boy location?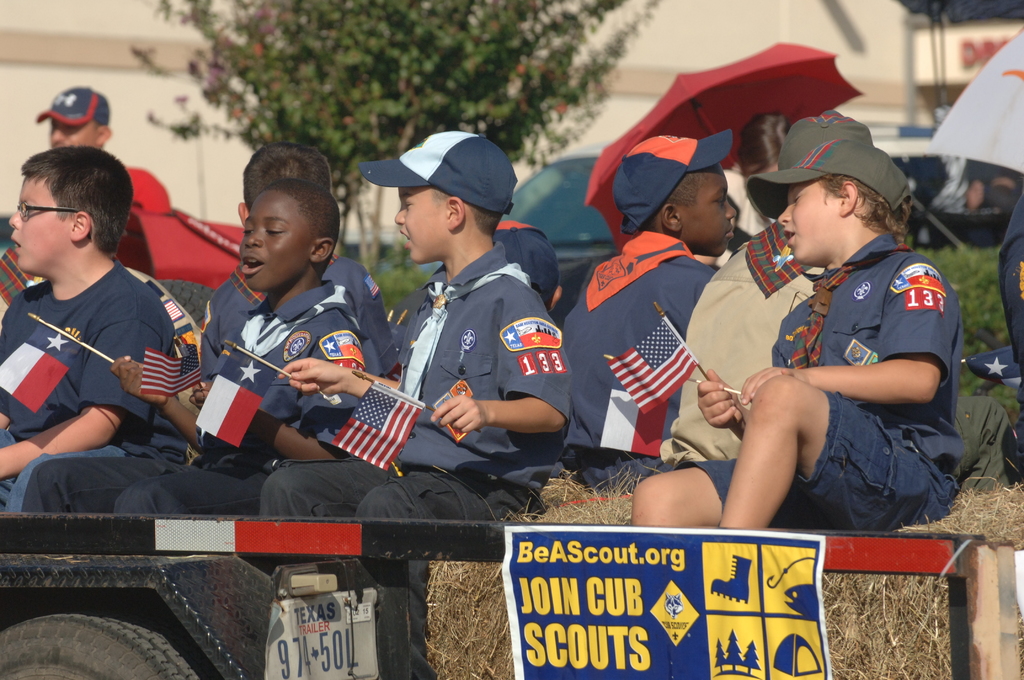
bbox=[0, 180, 367, 516]
